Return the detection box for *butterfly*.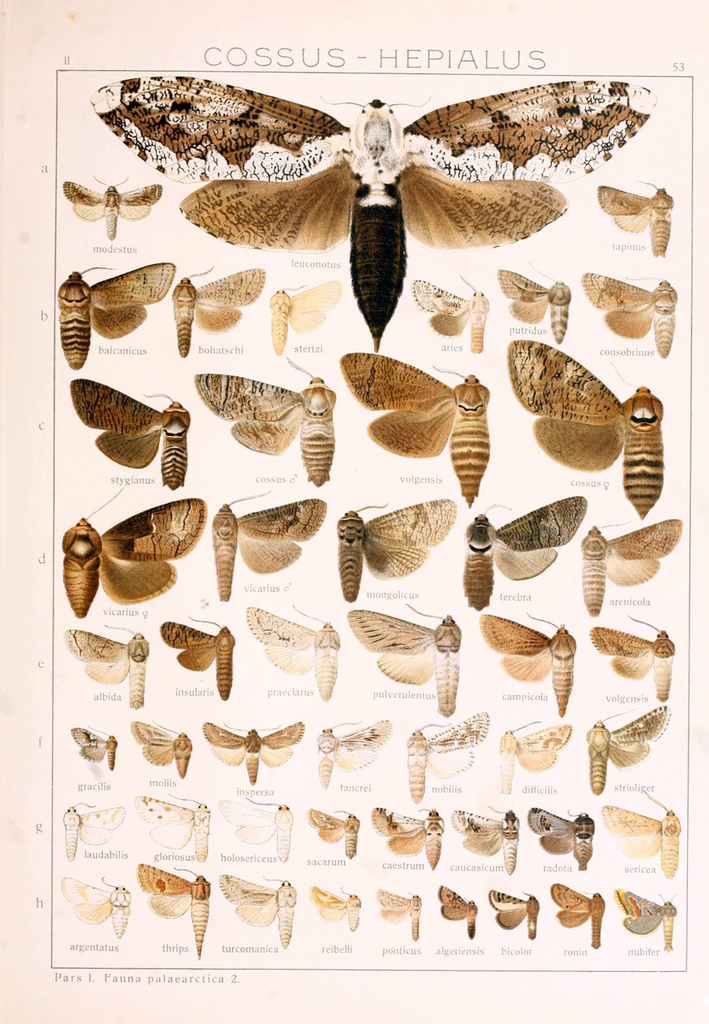
left=481, top=888, right=539, bottom=940.
